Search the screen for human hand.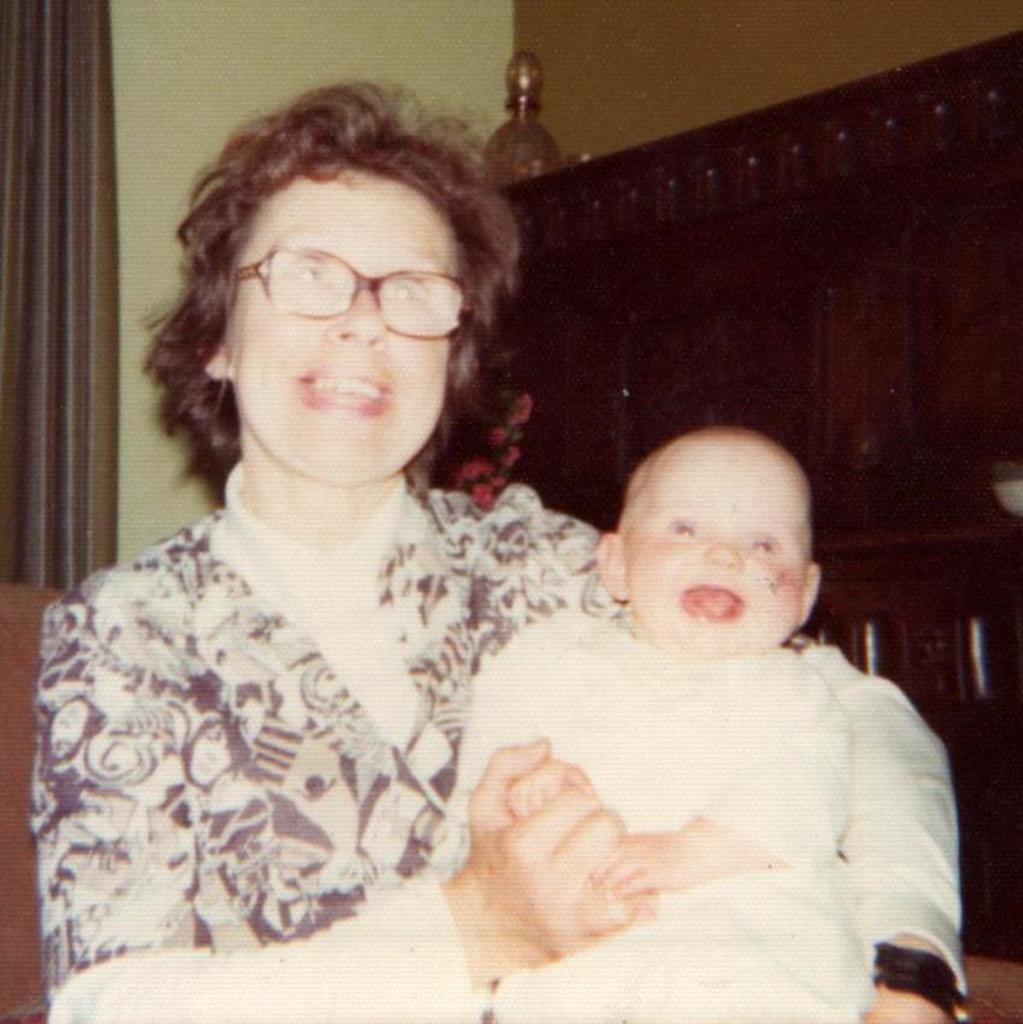
Found at (447, 735, 715, 977).
